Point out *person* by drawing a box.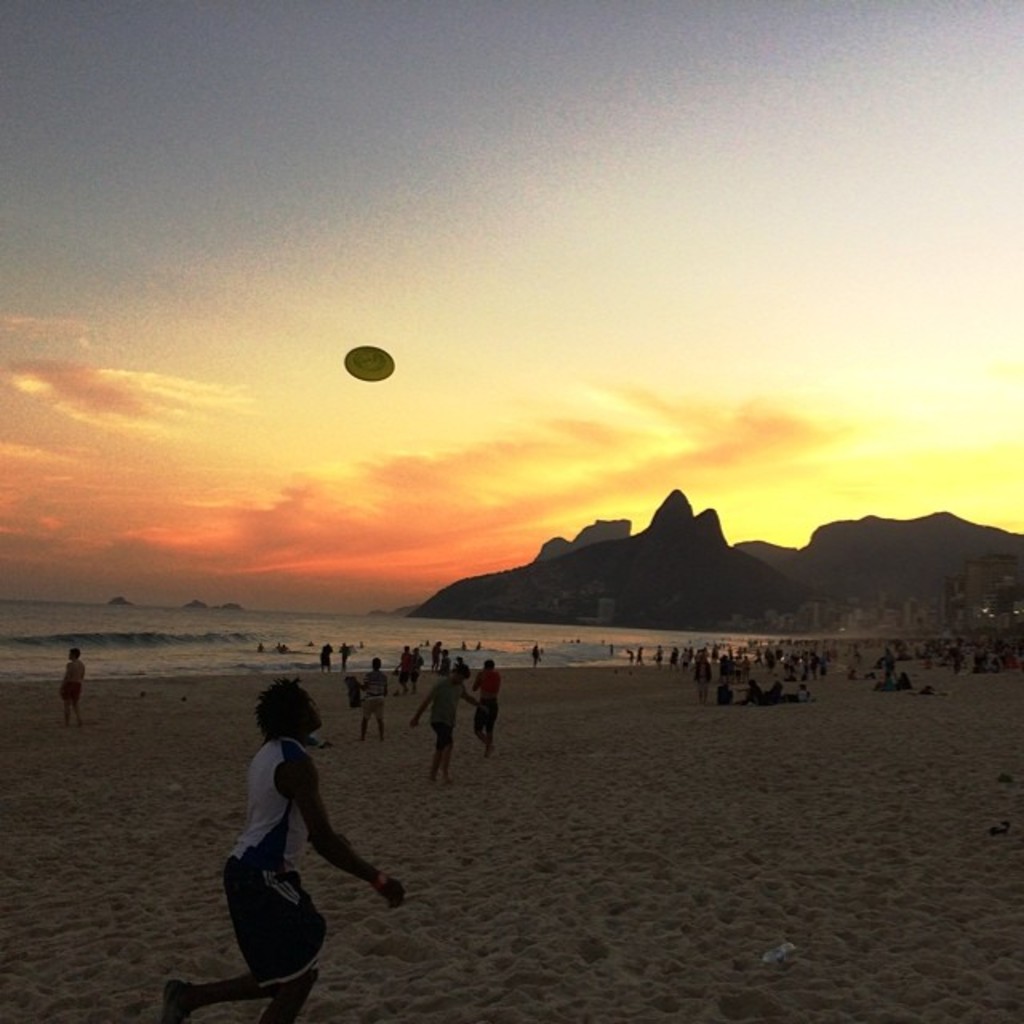
<box>678,642,694,672</box>.
